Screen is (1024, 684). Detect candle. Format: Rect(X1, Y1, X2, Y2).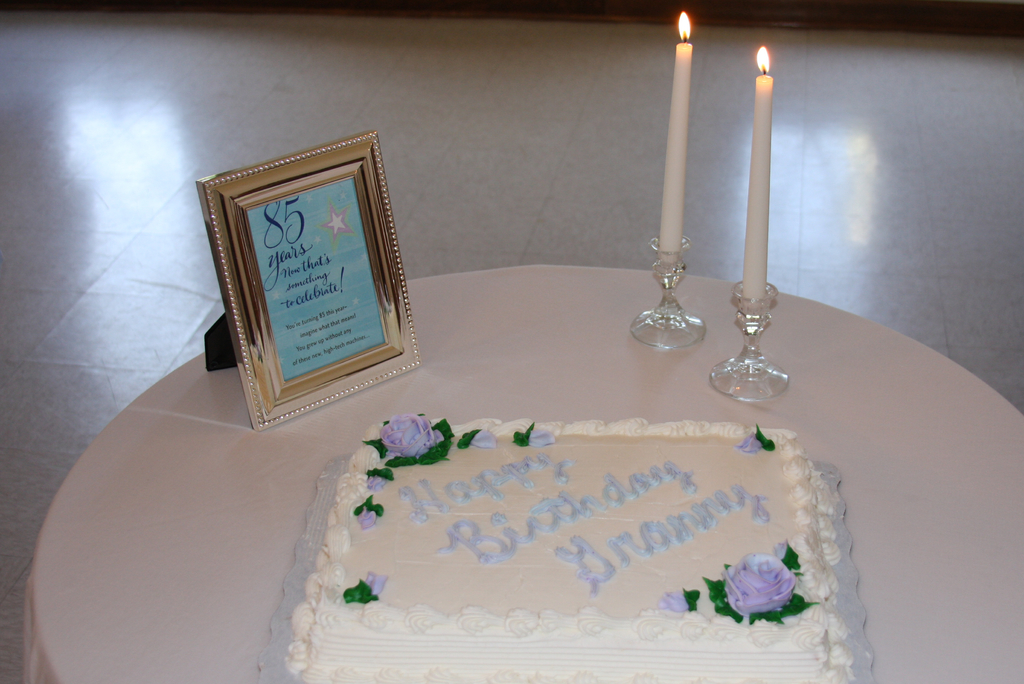
Rect(739, 45, 768, 307).
